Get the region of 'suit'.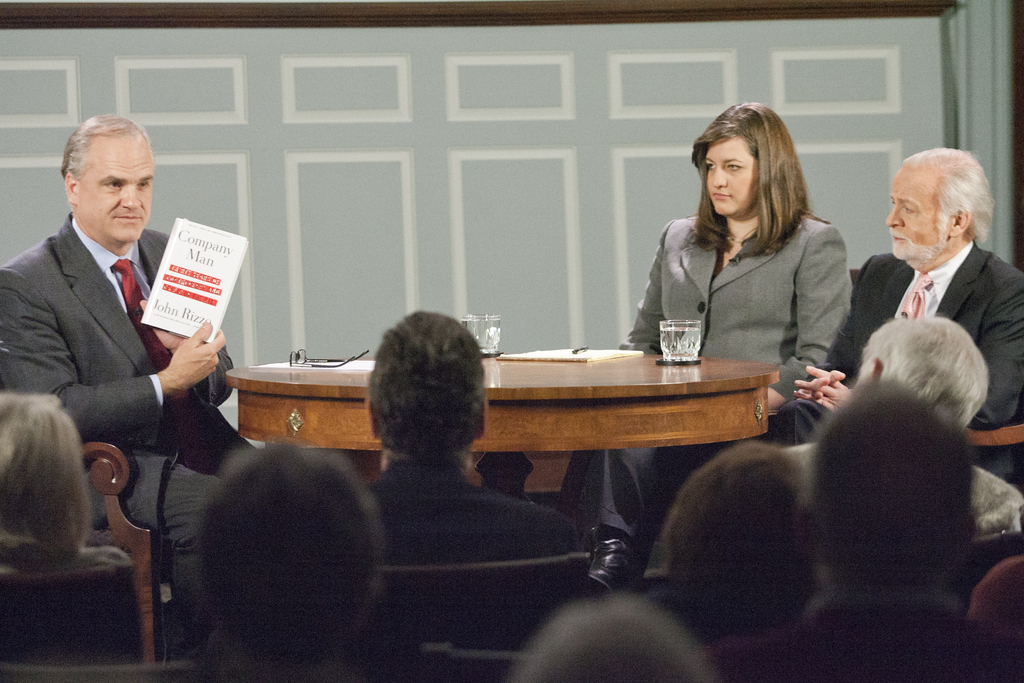
x1=360, y1=458, x2=582, y2=573.
